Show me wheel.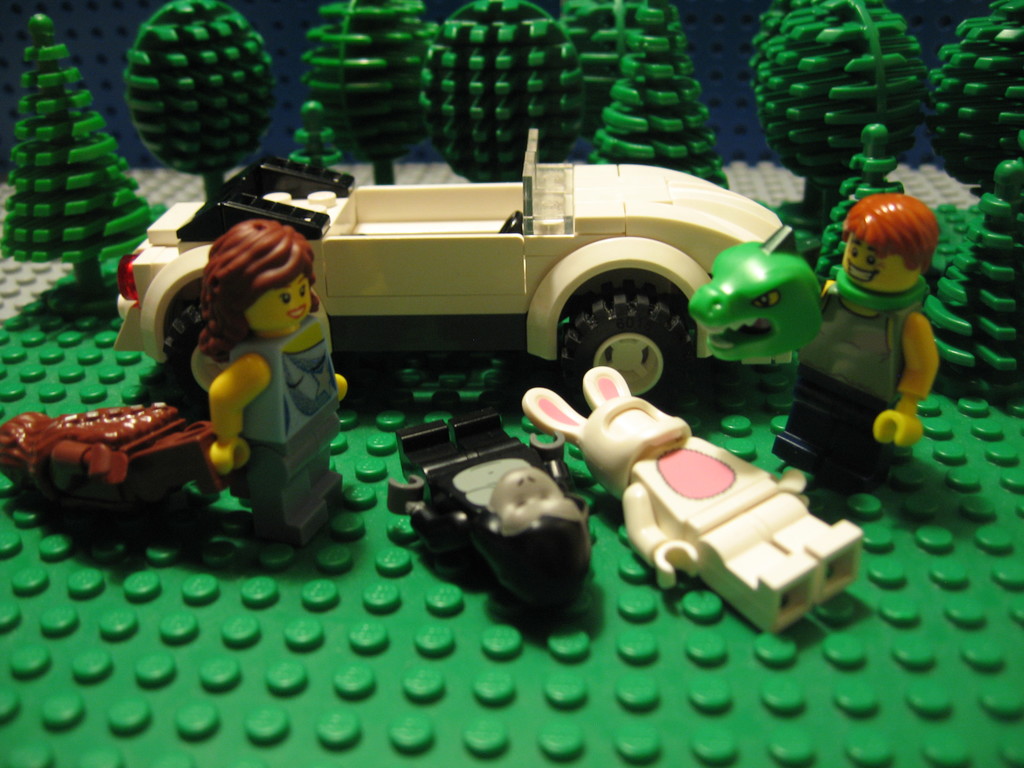
wheel is here: crop(554, 299, 702, 410).
